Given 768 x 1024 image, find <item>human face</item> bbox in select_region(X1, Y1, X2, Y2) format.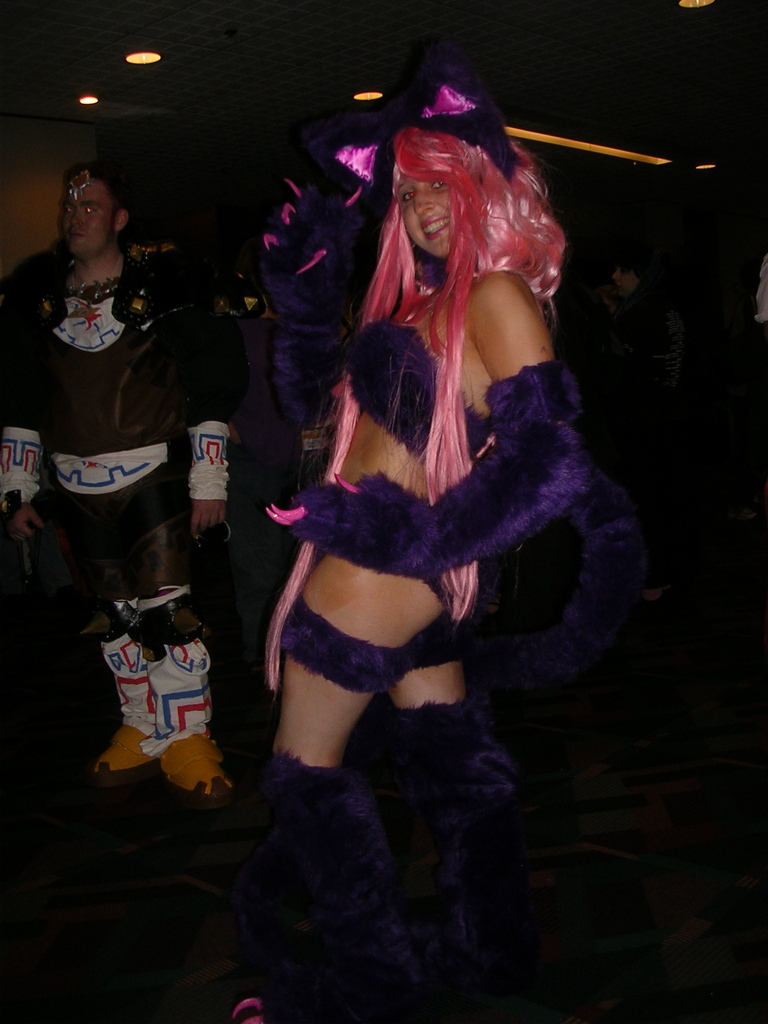
select_region(394, 165, 450, 261).
